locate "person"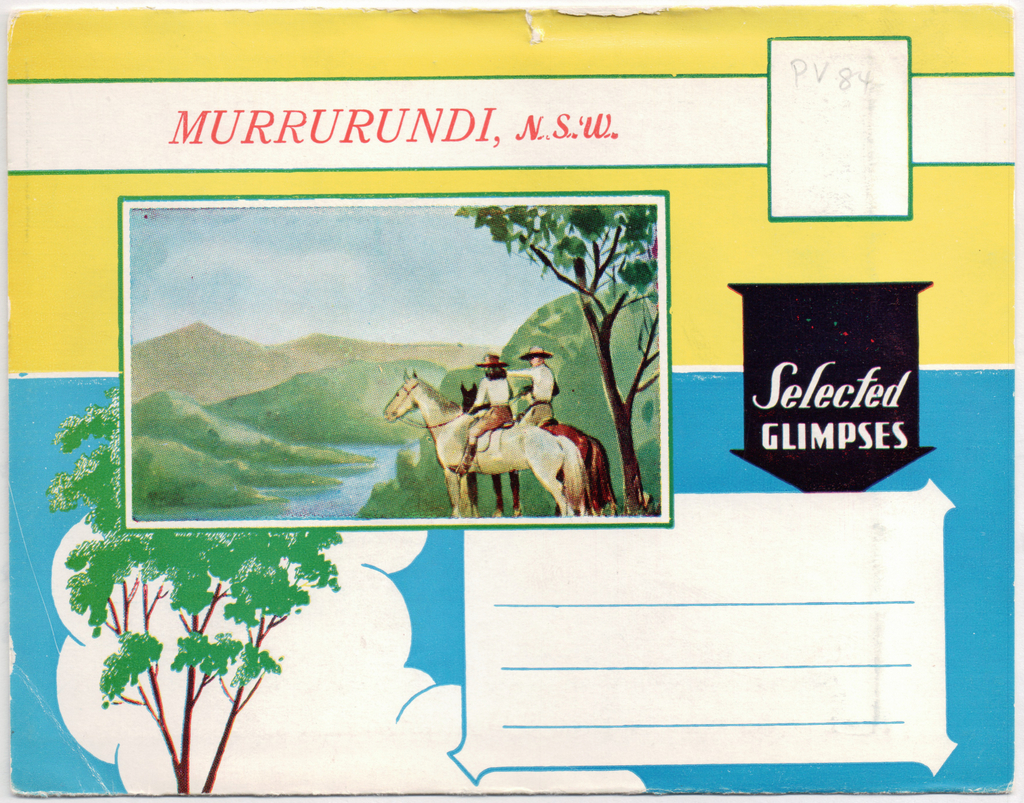
l=448, t=355, r=514, b=476
